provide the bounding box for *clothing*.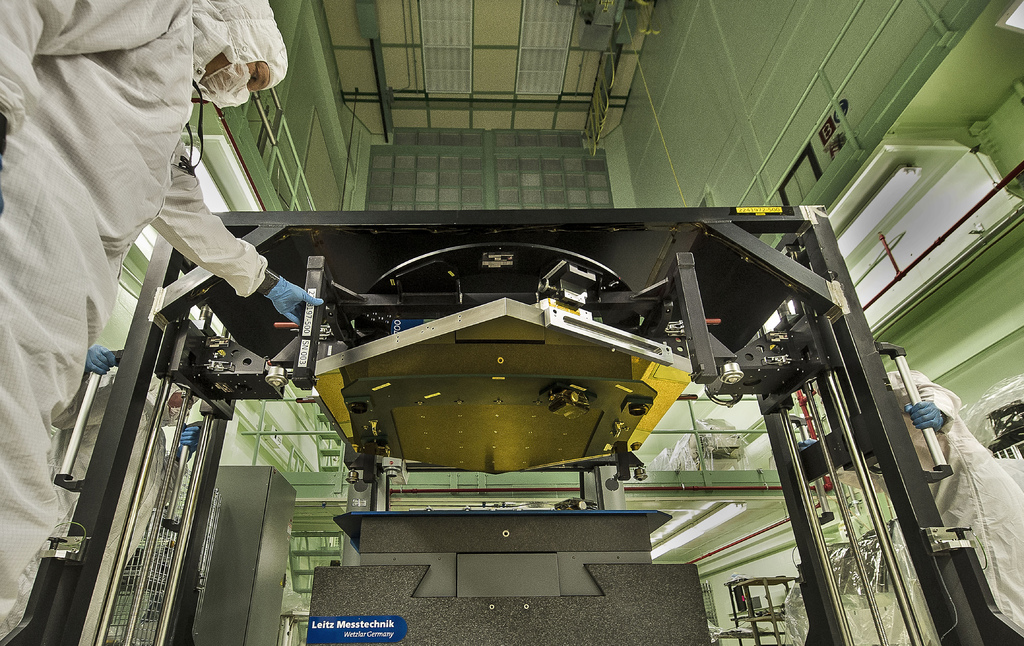
box=[0, 0, 285, 642].
